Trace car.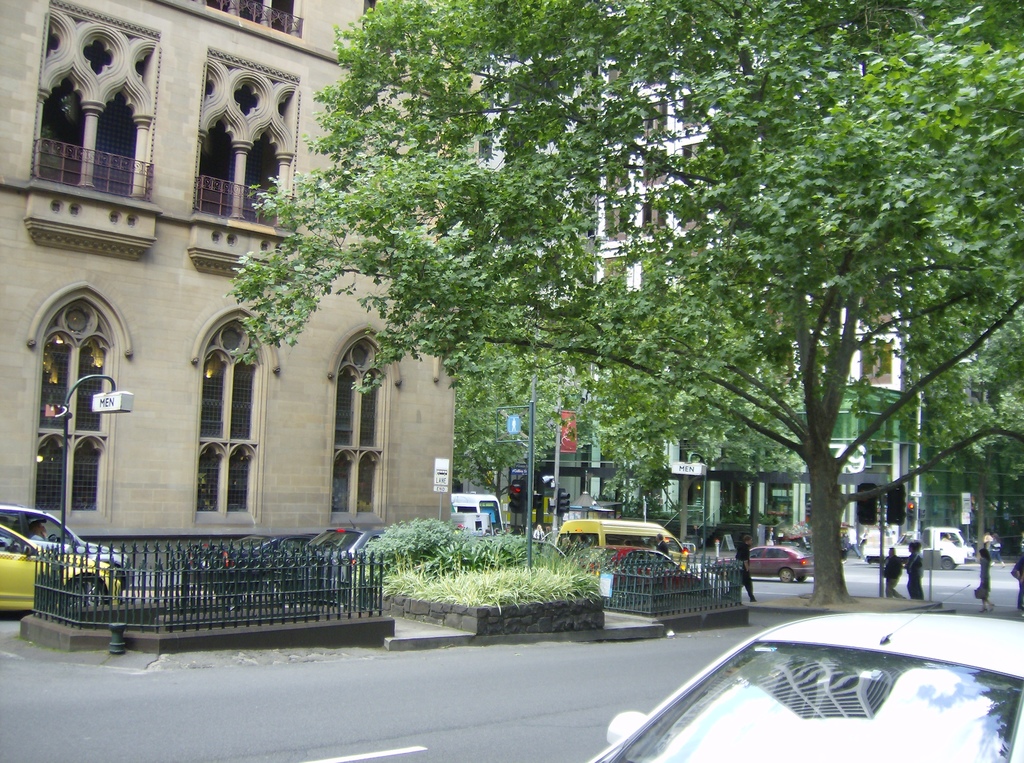
Traced to {"x1": 184, "y1": 531, "x2": 341, "y2": 598}.
